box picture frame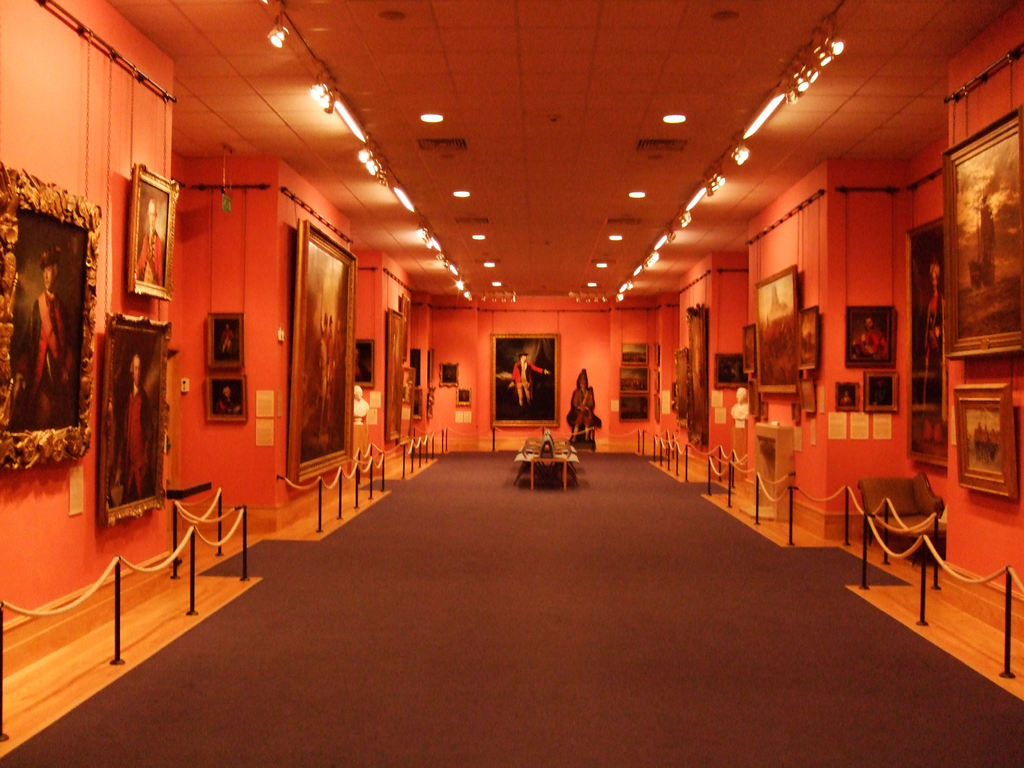
[756, 268, 806, 393]
